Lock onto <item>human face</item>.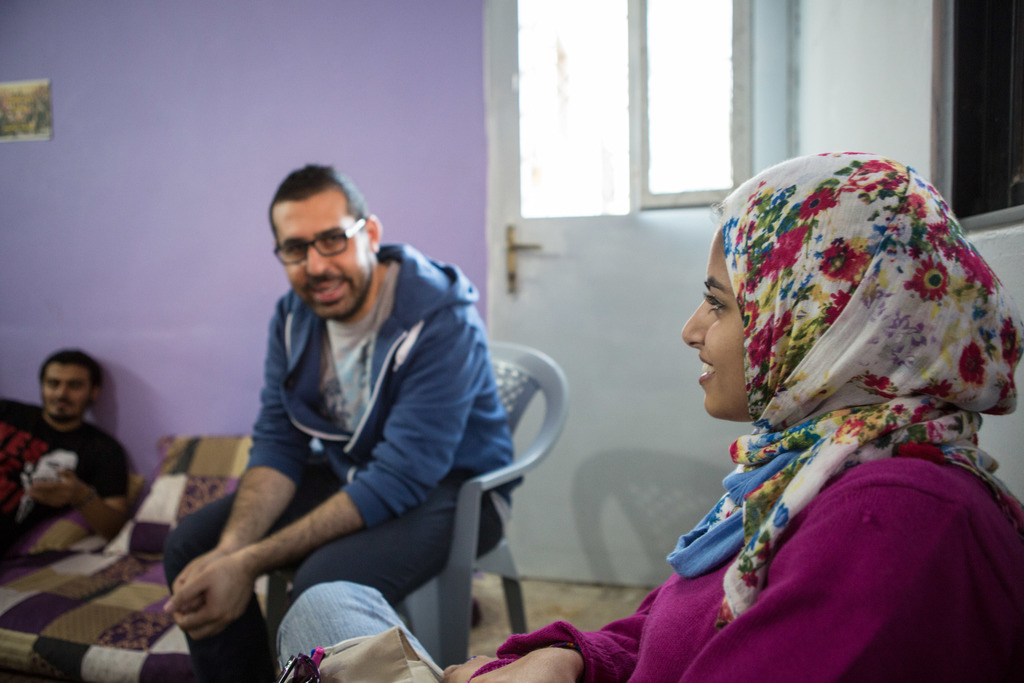
Locked: 275, 195, 371, 315.
